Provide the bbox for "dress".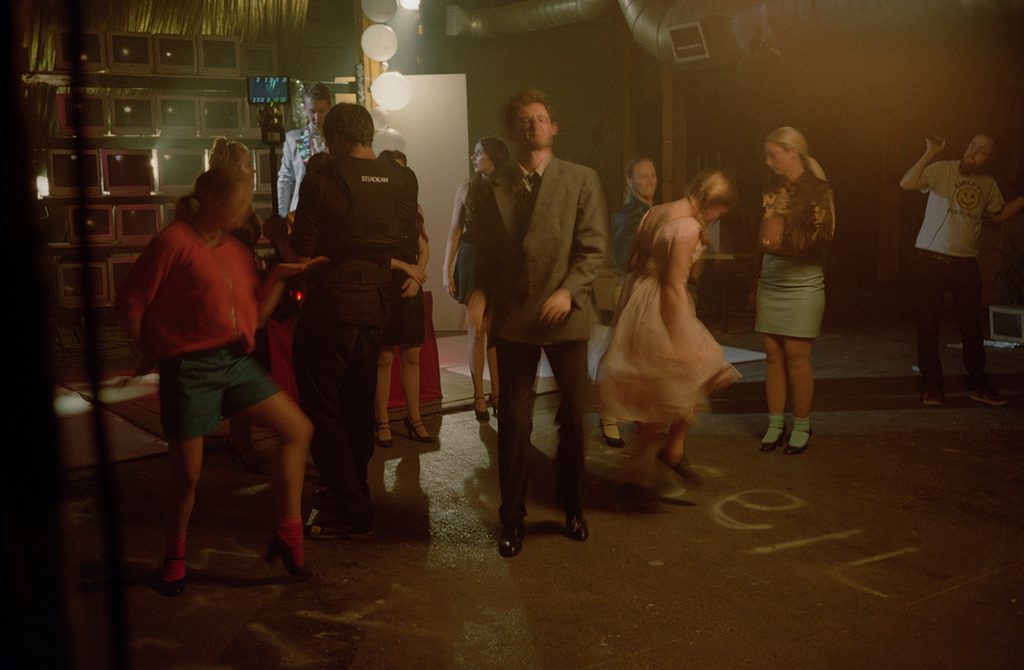
rect(379, 206, 424, 346).
